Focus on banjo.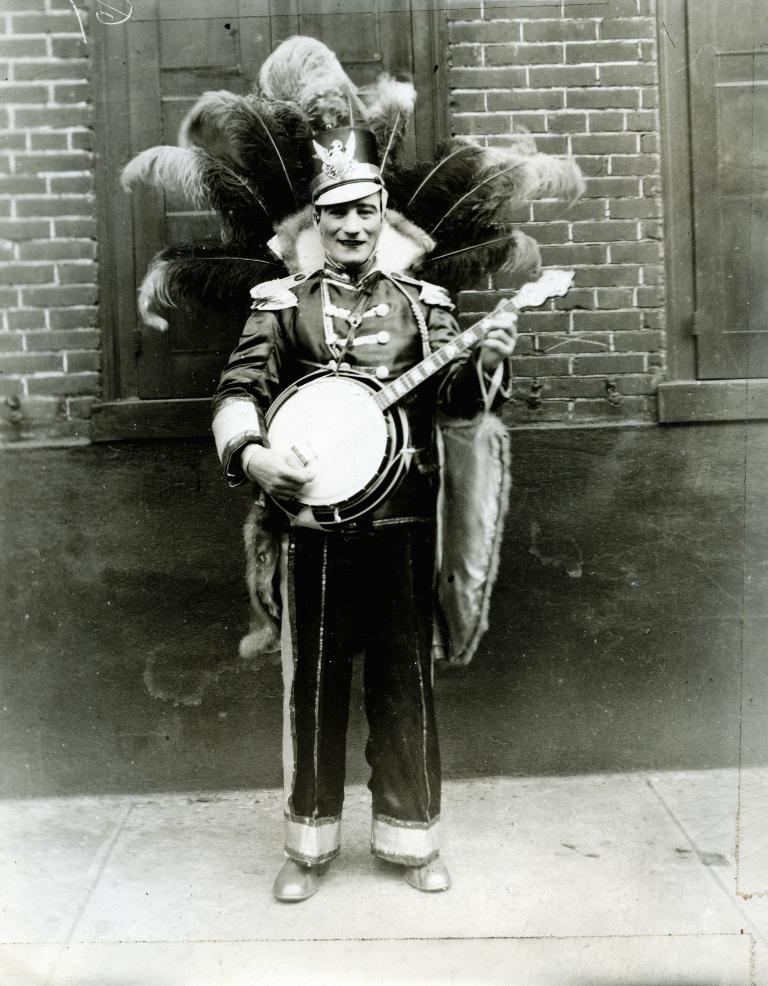
Focused at box(252, 272, 578, 533).
